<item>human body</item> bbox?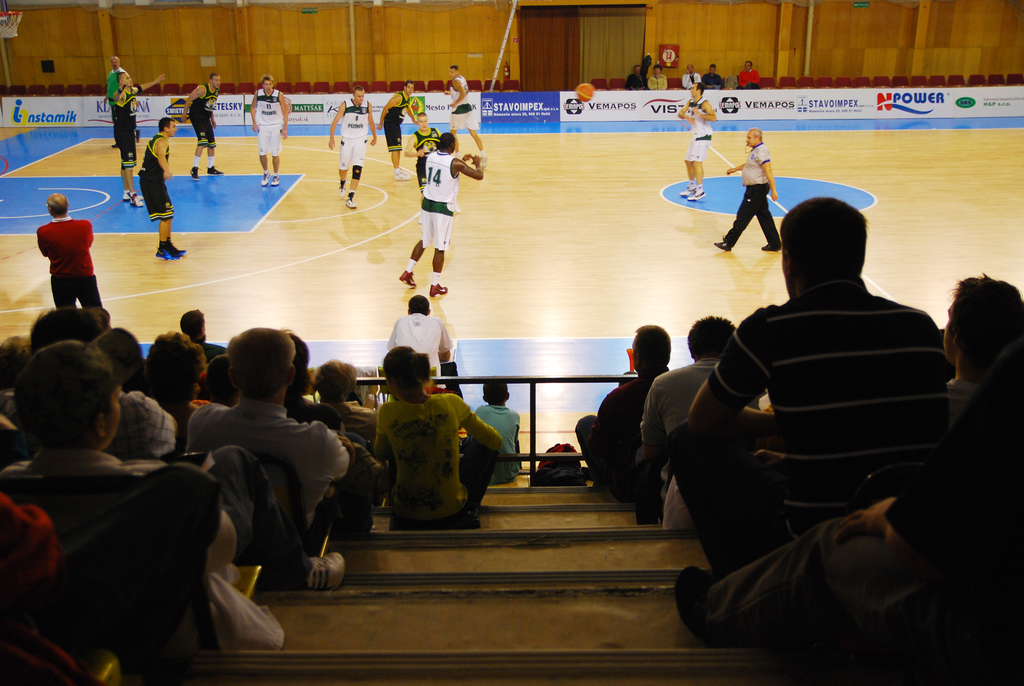
x1=737, y1=61, x2=762, y2=92
